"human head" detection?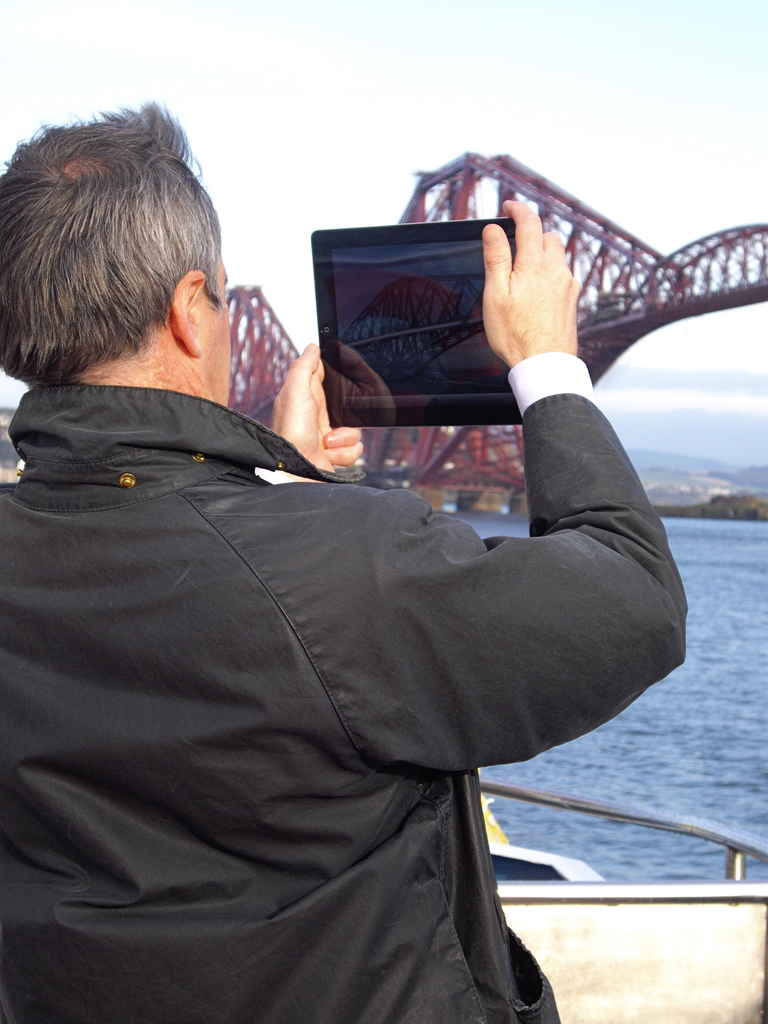
10/100/264/422
